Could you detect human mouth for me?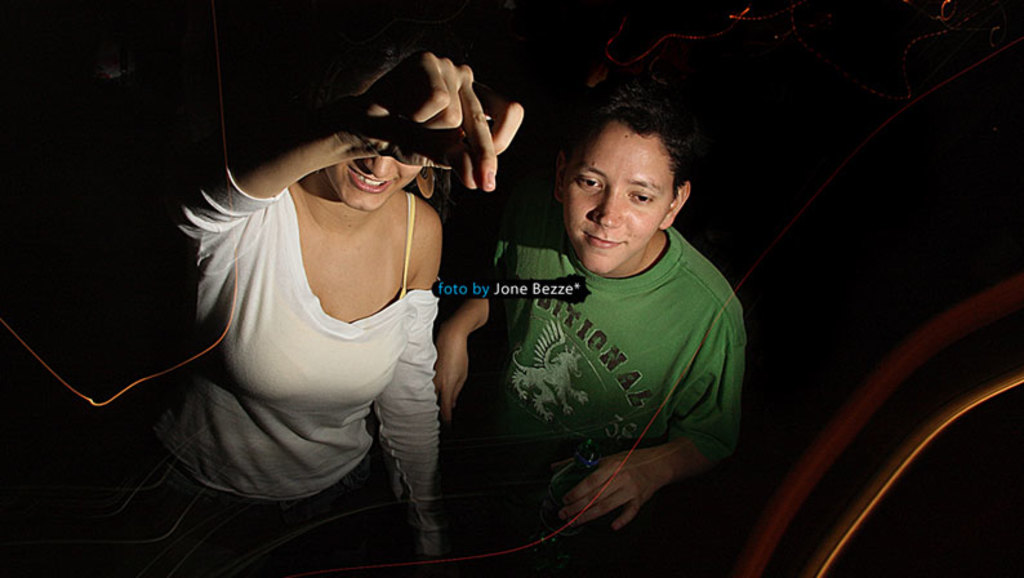
Detection result: (x1=342, y1=165, x2=397, y2=195).
